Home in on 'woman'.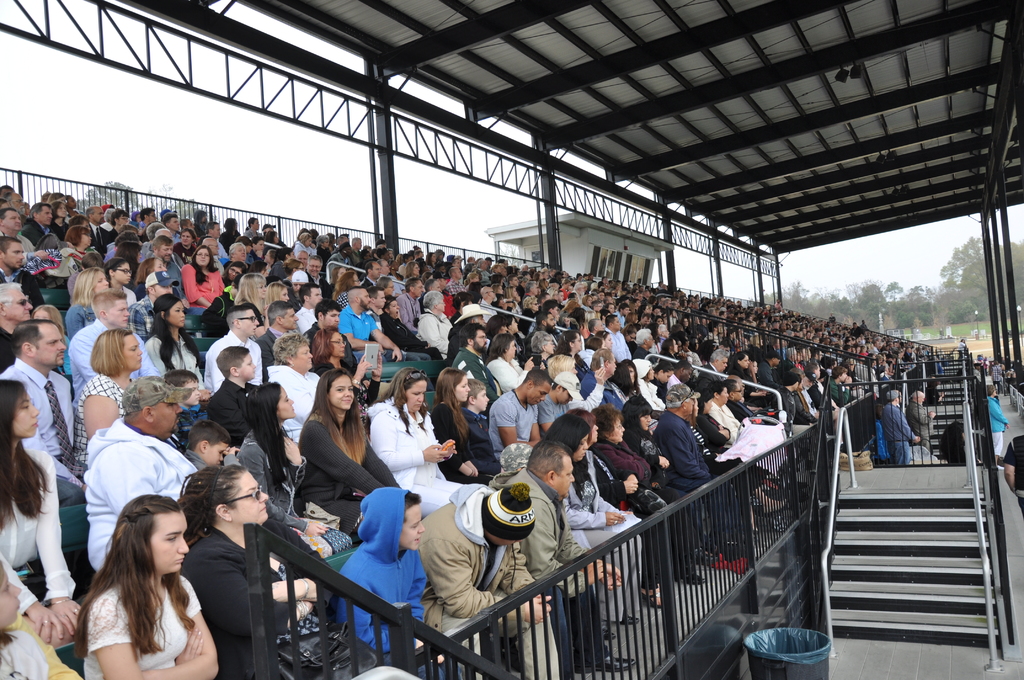
Homed in at <region>150, 289, 216, 404</region>.
